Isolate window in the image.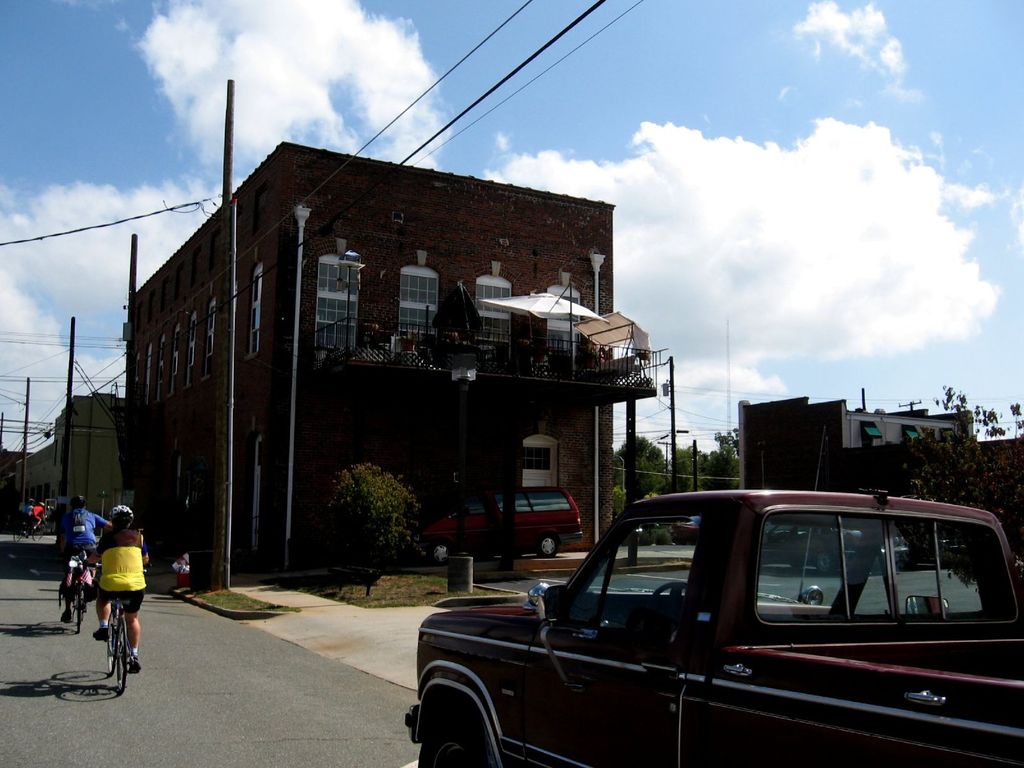
Isolated region: <box>182,307,193,387</box>.
